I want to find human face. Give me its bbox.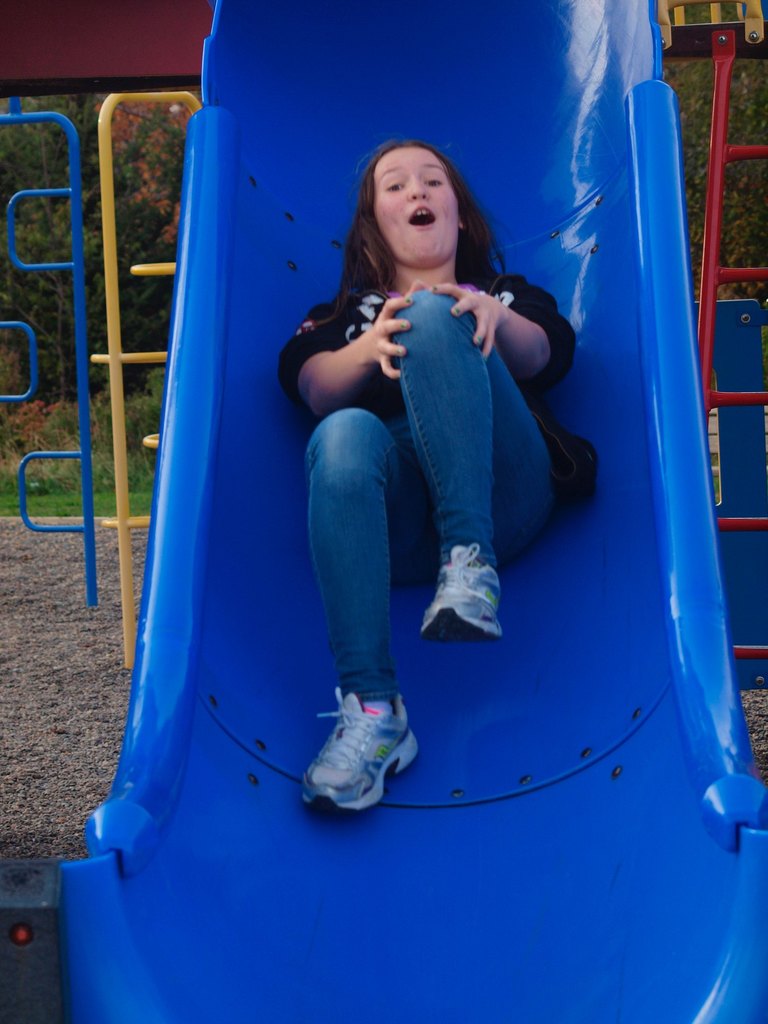
BBox(375, 147, 460, 271).
